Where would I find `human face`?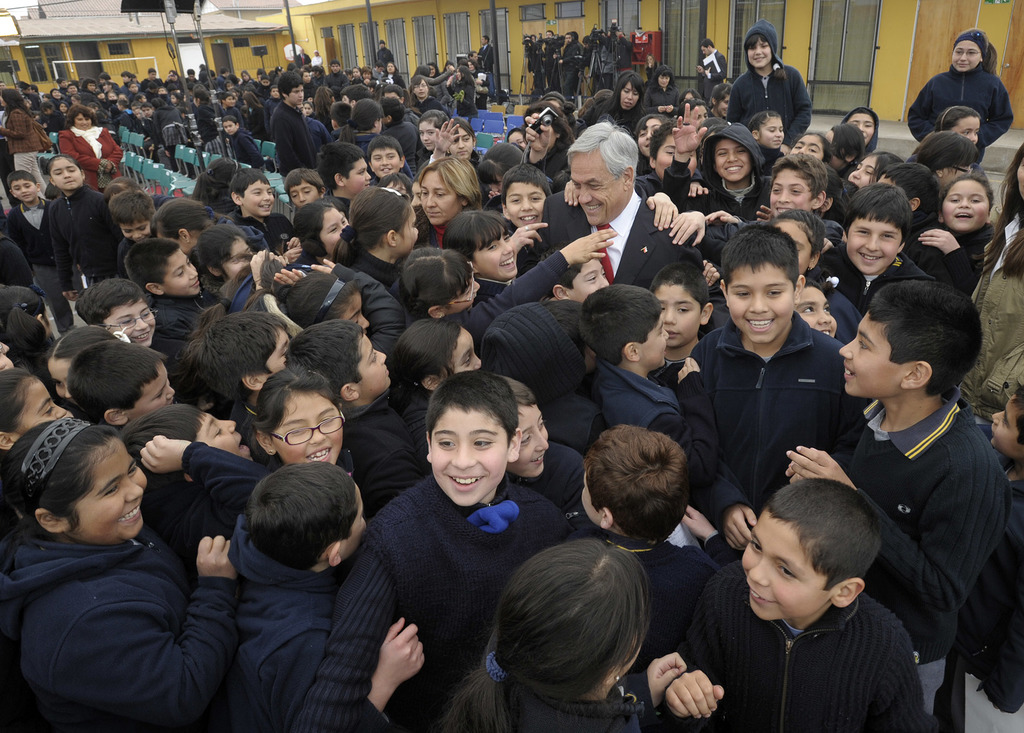
At <bbox>71, 96, 80, 106</bbox>.
